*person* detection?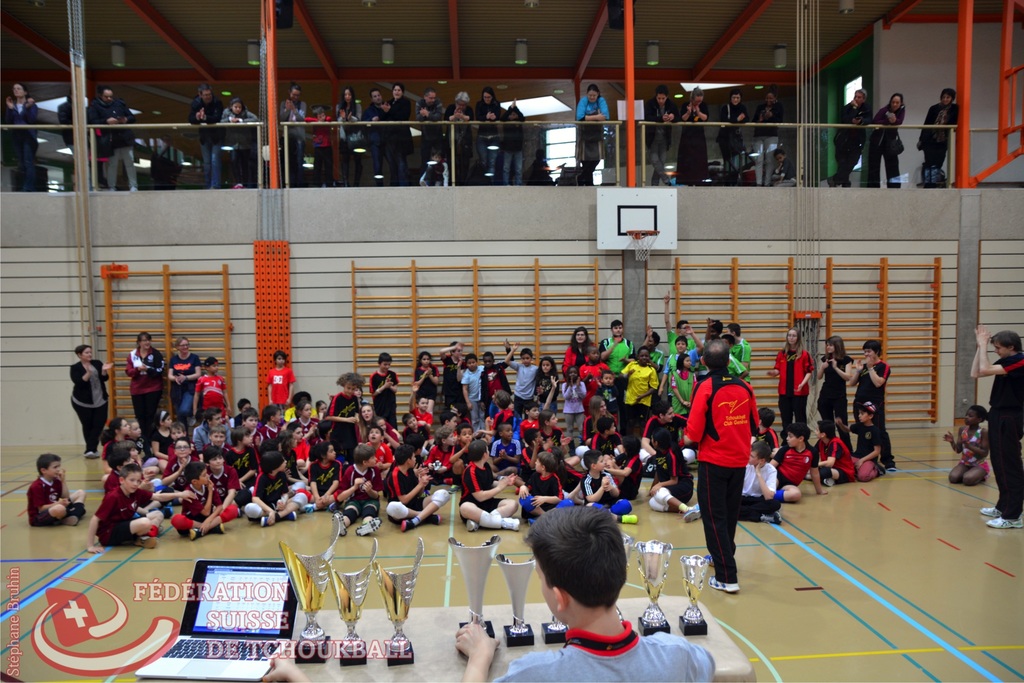
[337,83,364,188]
